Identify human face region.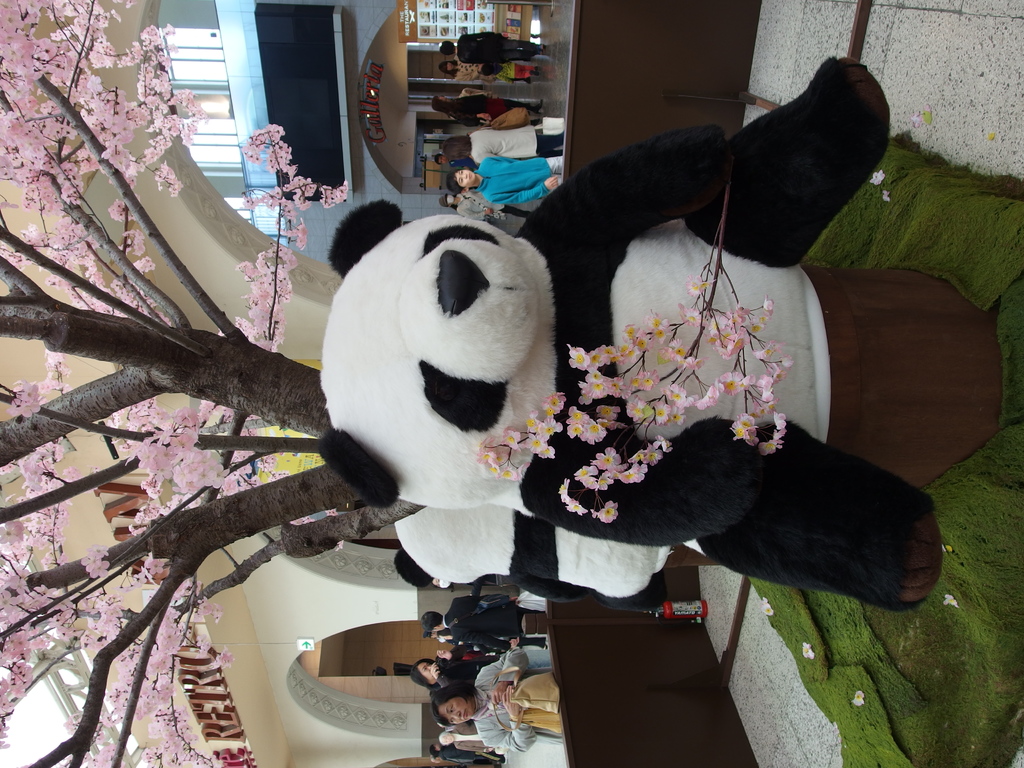
Region: <region>441, 700, 473, 728</region>.
